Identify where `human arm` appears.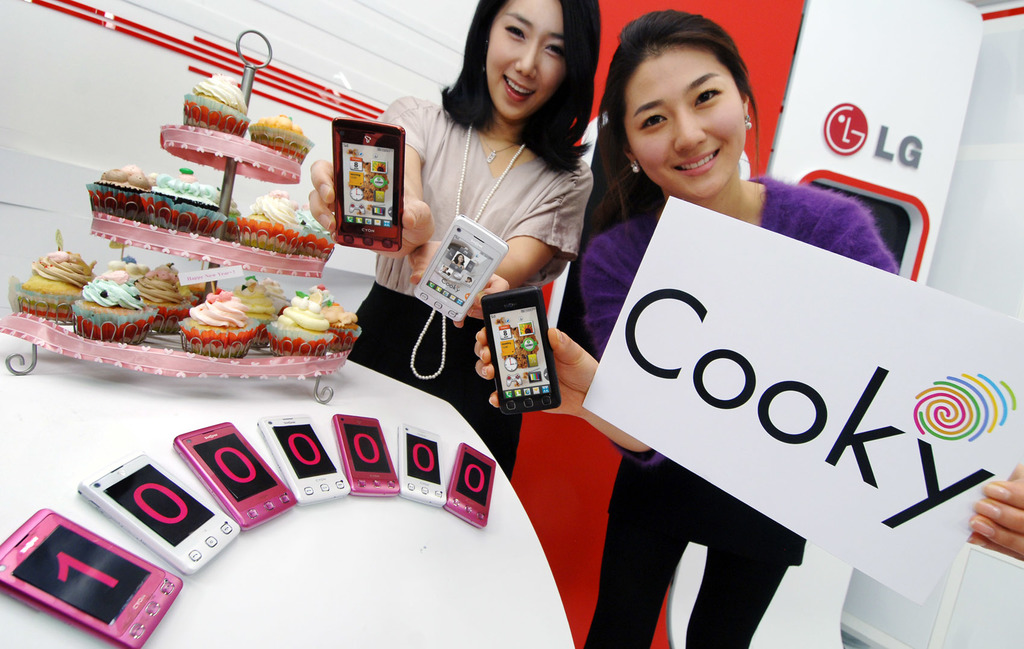
Appears at [863,204,1023,561].
